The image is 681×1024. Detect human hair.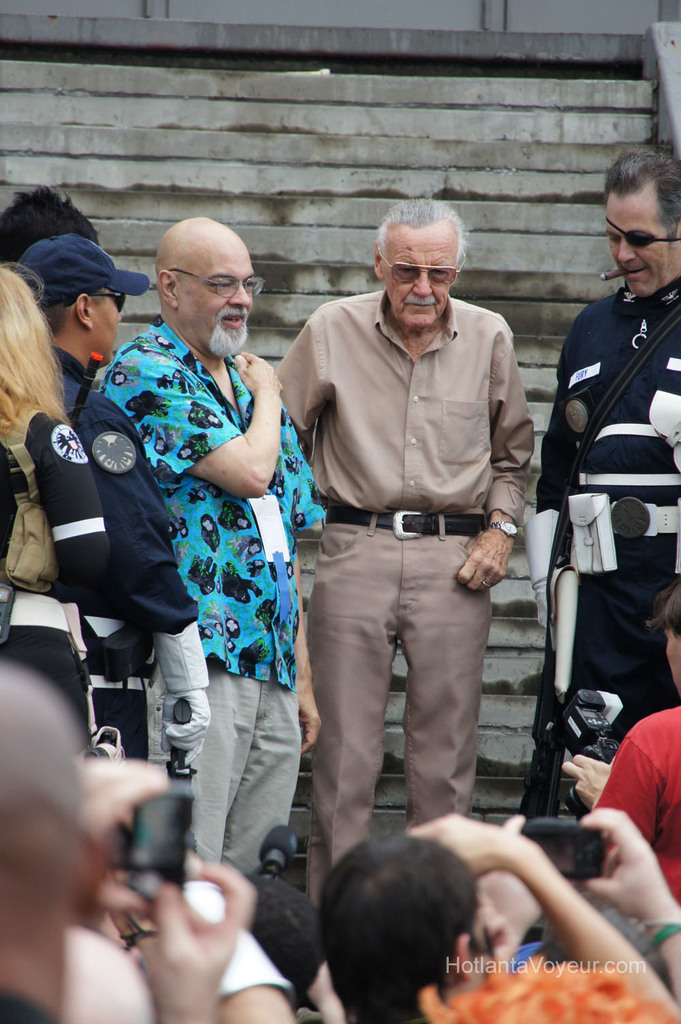
Detection: <box>597,146,680,249</box>.
